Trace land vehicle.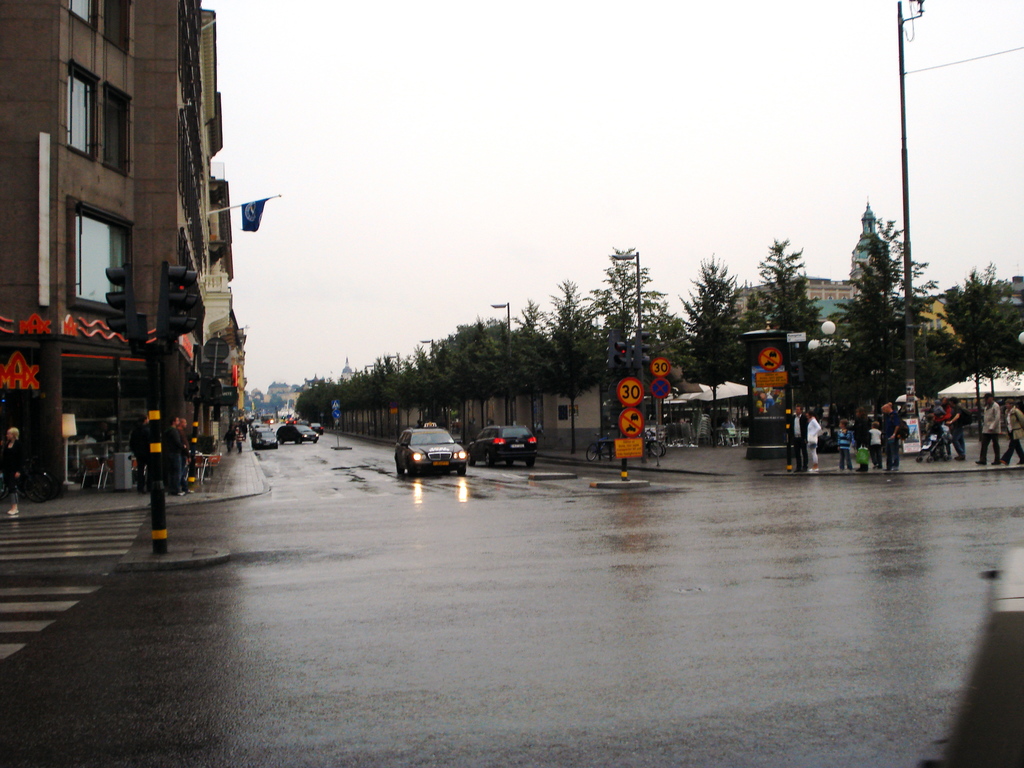
Traced to locate(285, 415, 310, 428).
